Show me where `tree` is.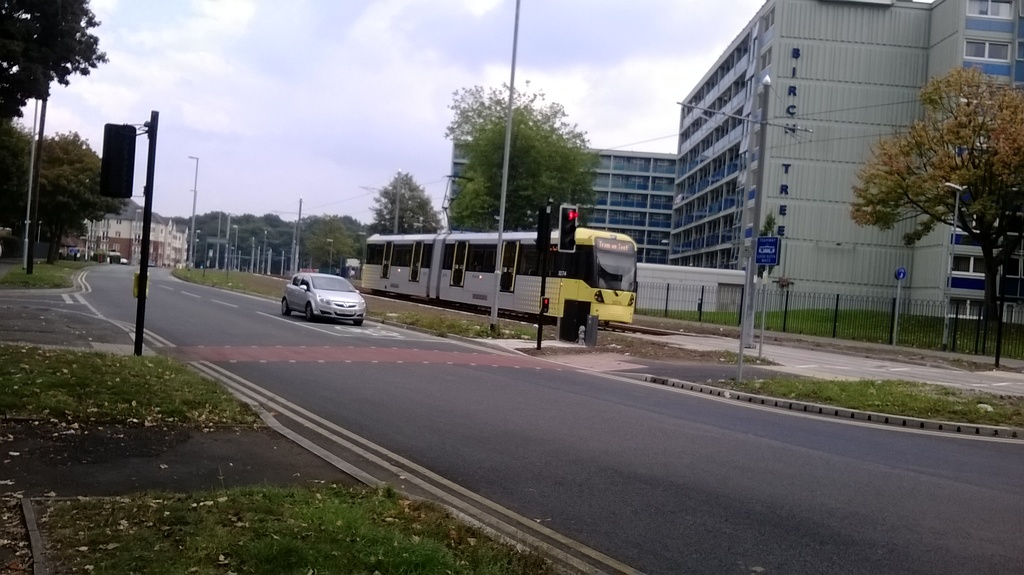
`tree` is at 0 0 113 133.
